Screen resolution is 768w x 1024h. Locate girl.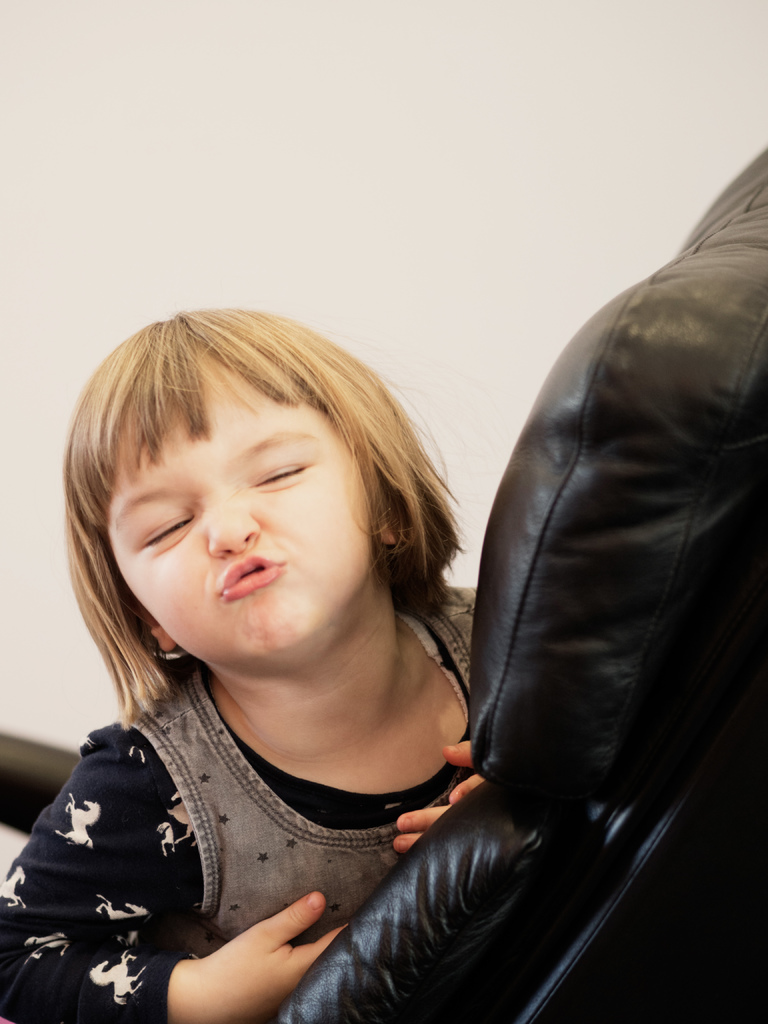
region(0, 310, 490, 1023).
